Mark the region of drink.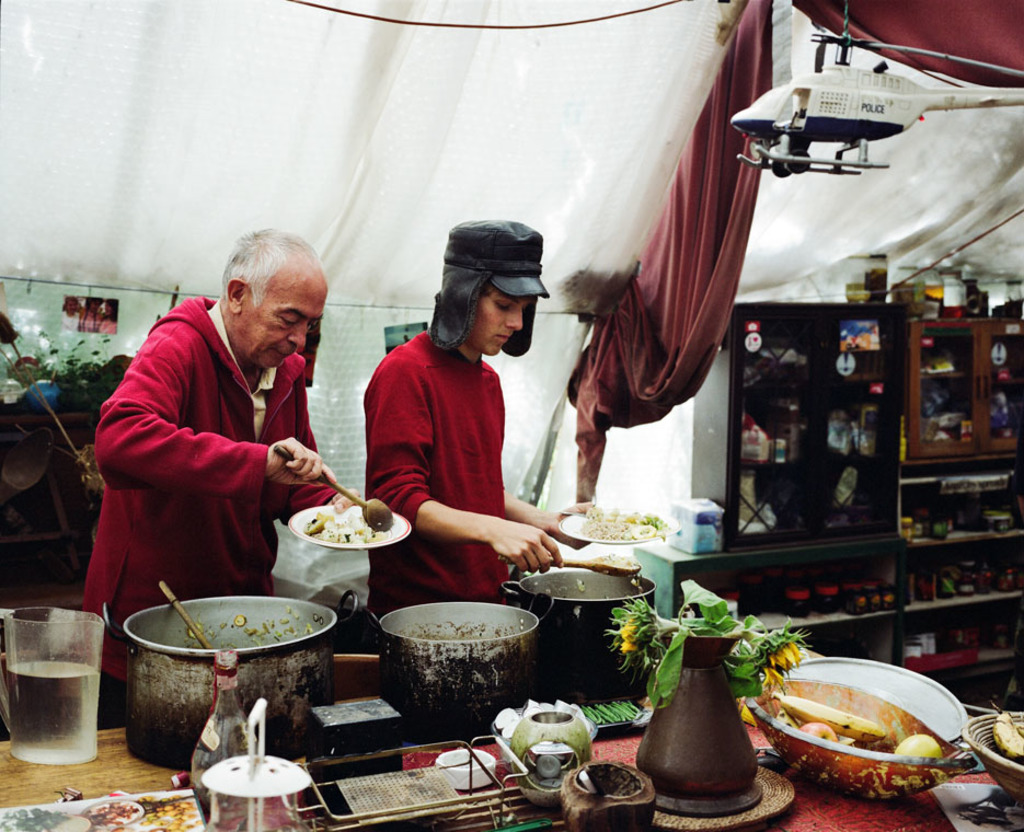
Region: box(7, 660, 99, 765).
